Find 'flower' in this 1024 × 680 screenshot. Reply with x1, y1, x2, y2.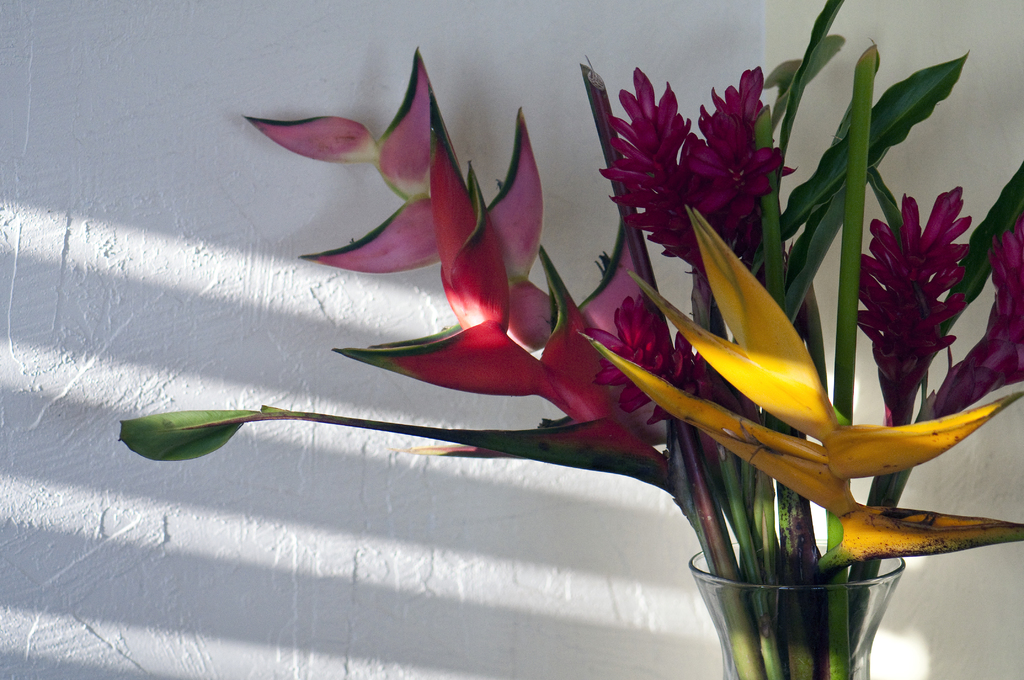
602, 67, 725, 269.
